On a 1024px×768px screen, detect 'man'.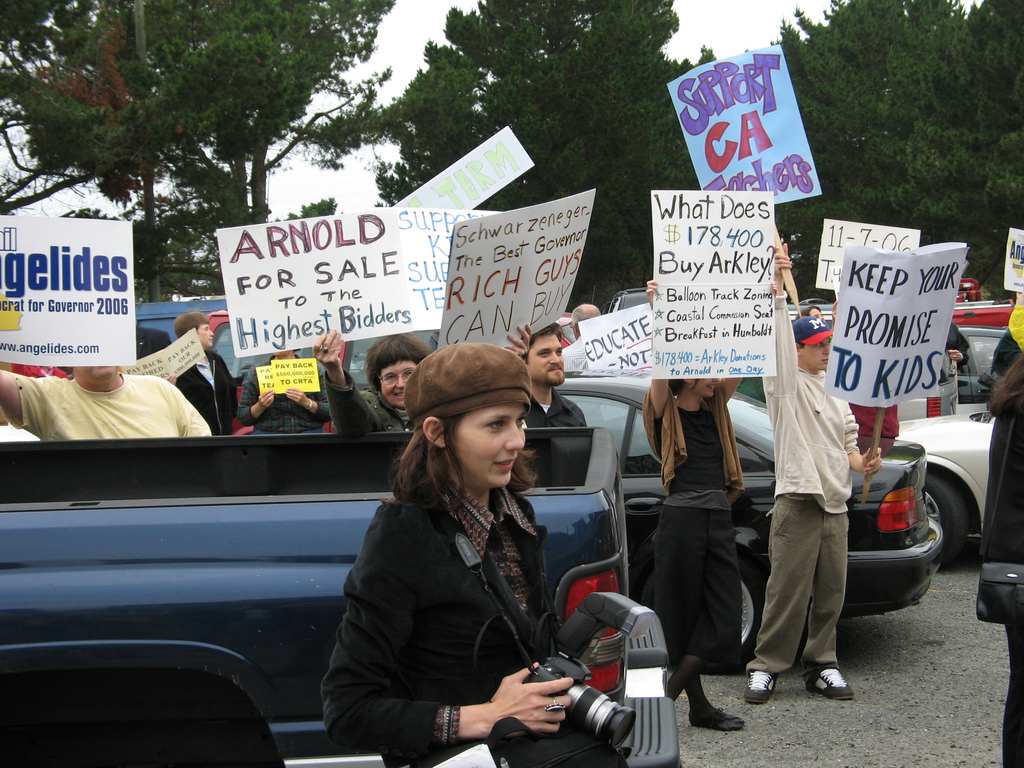
758 306 874 709.
